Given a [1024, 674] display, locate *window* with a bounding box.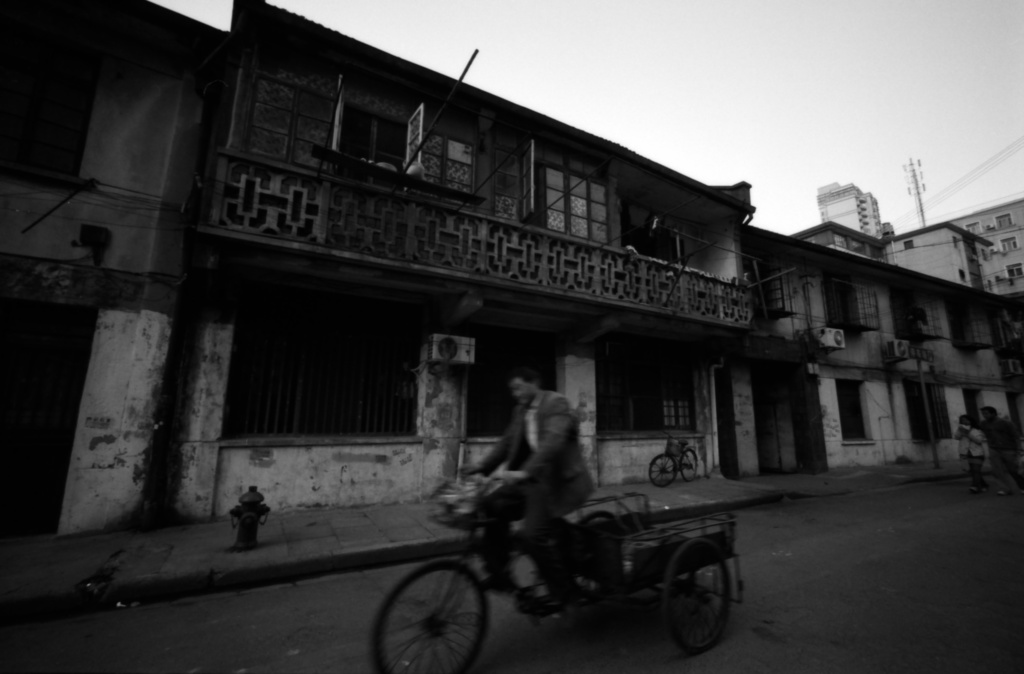
Located: {"x1": 904, "y1": 383, "x2": 949, "y2": 447}.
